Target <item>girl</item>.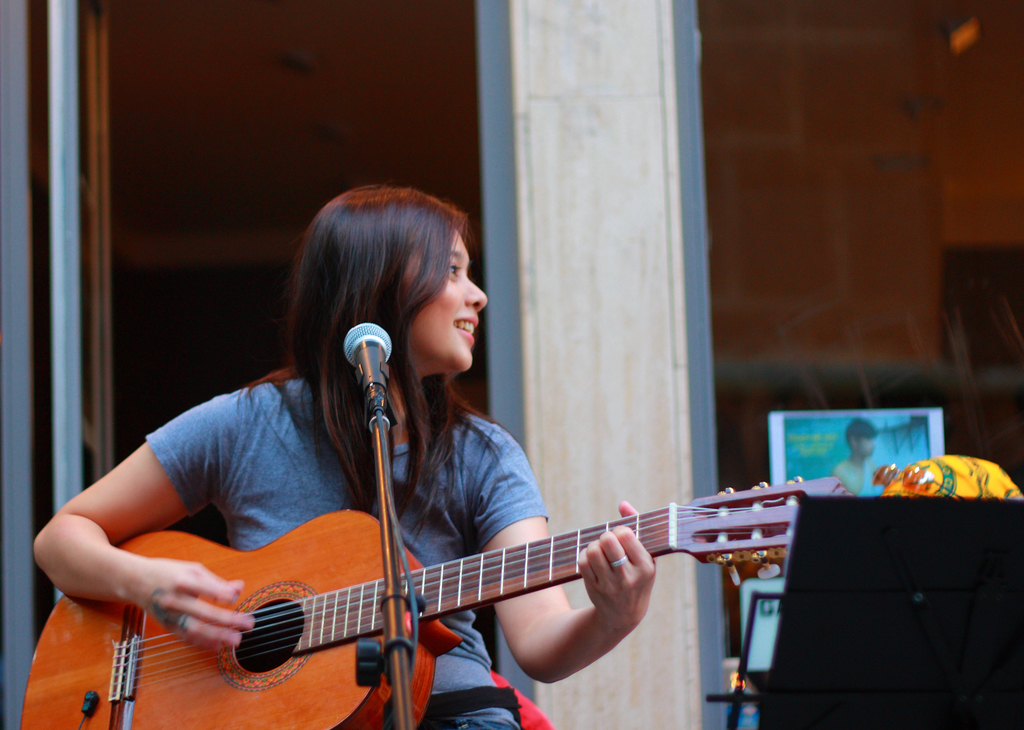
Target region: bbox=[31, 181, 658, 729].
